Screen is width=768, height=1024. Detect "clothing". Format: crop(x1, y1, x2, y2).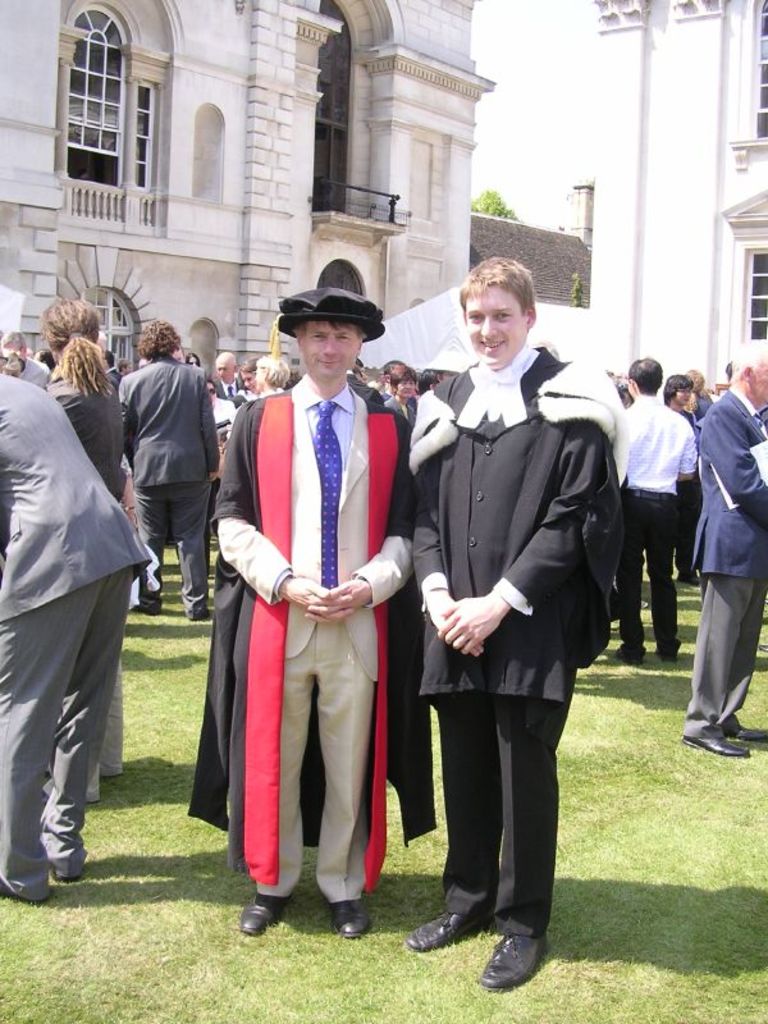
crop(115, 347, 212, 616).
